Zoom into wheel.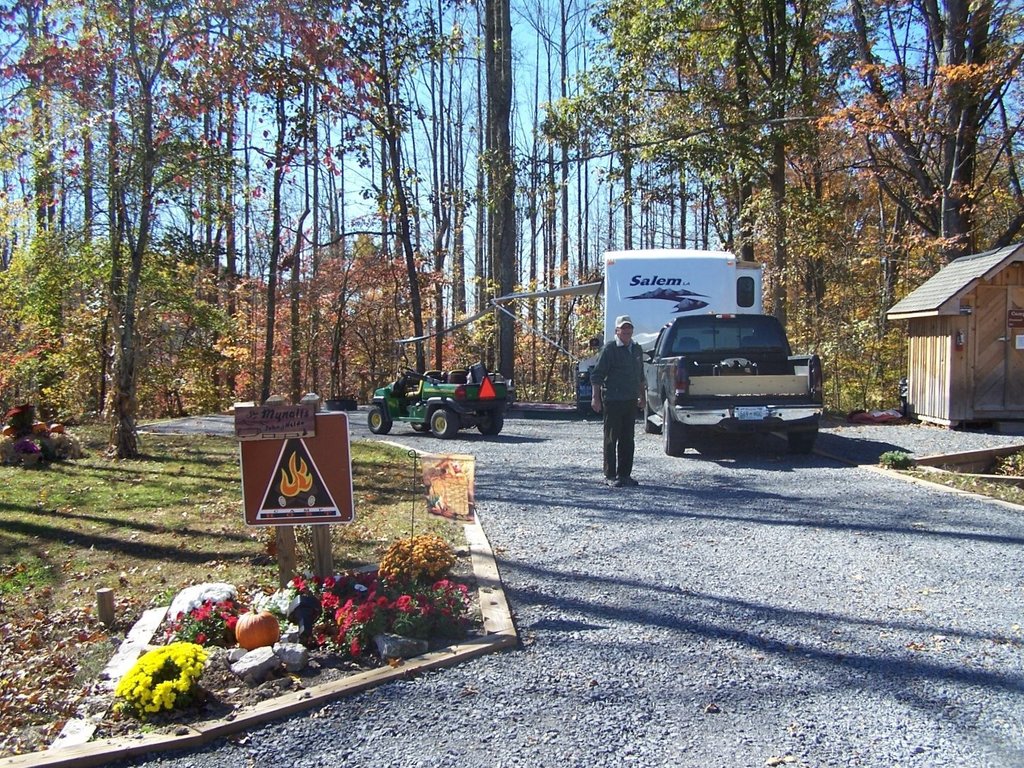
Zoom target: (x1=793, y1=429, x2=817, y2=452).
